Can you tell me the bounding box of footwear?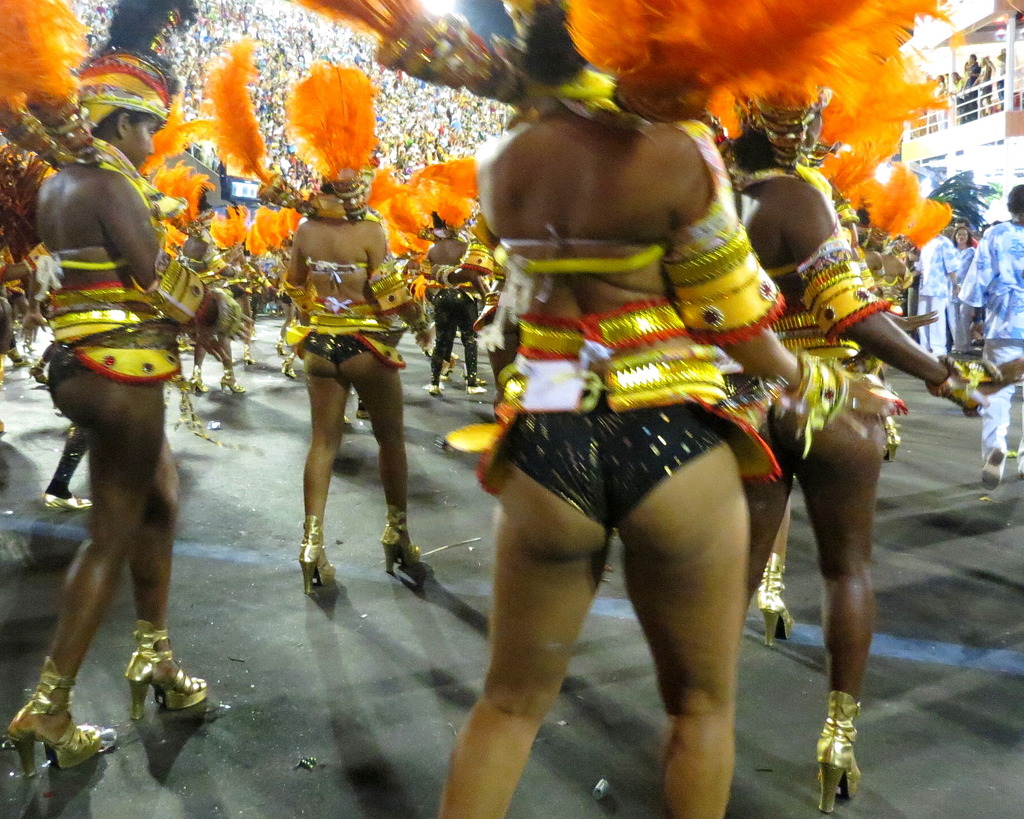
select_region(124, 615, 204, 724).
